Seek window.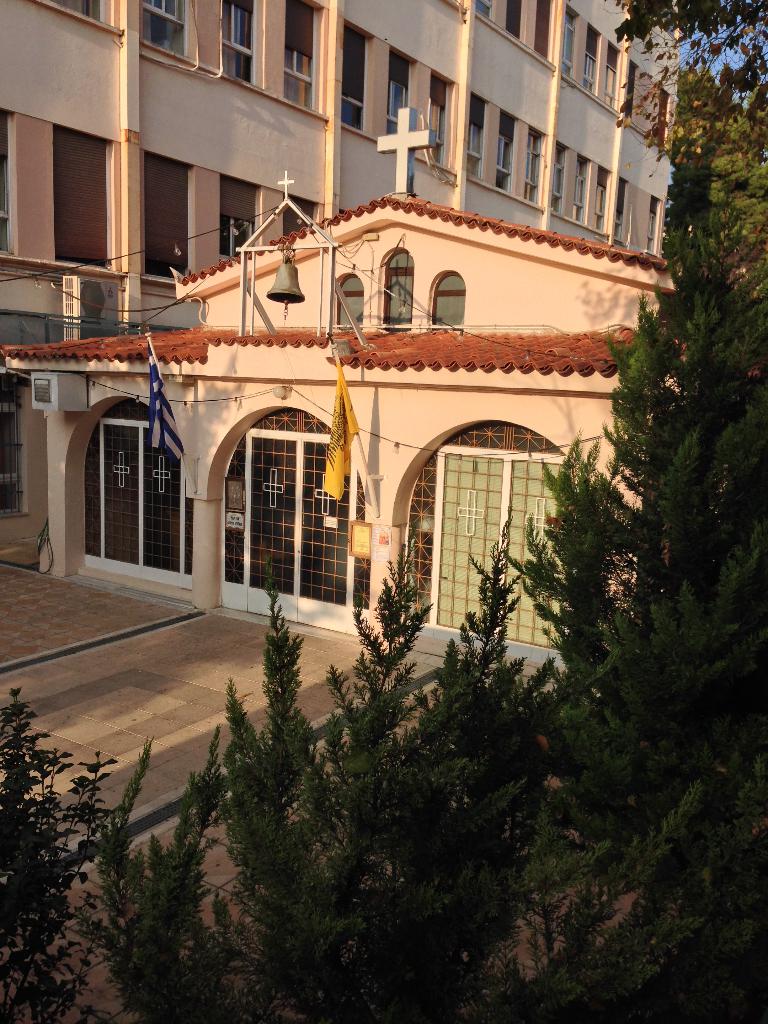
(433,269,466,326).
